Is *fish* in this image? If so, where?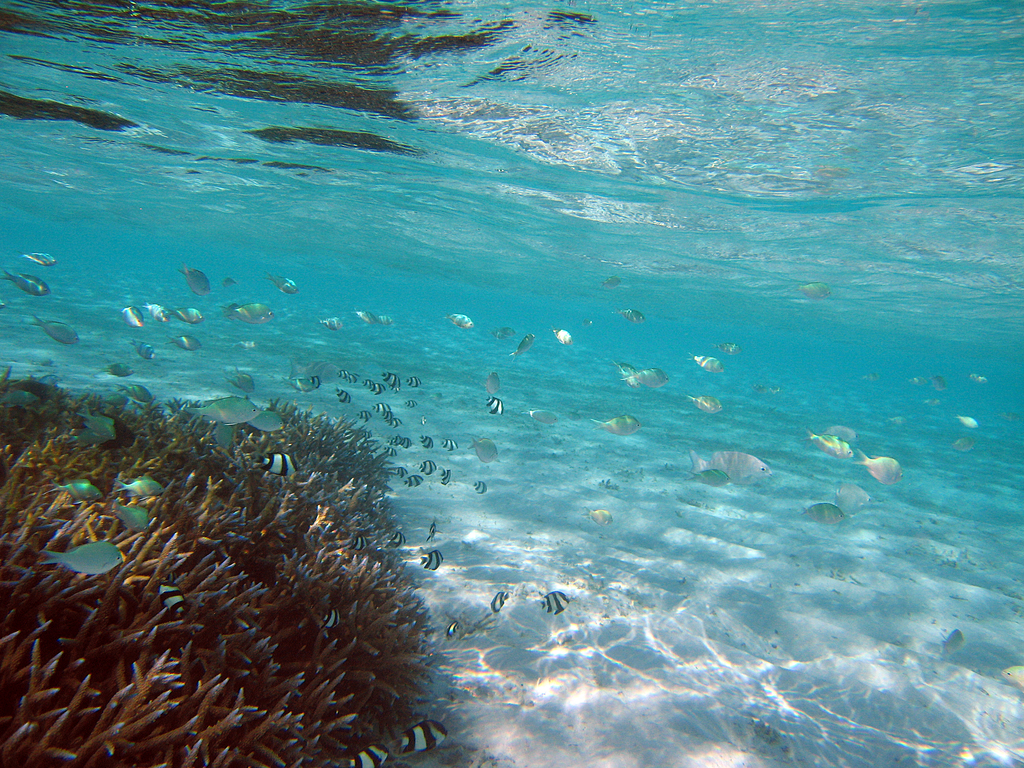
Yes, at box=[428, 522, 442, 541].
